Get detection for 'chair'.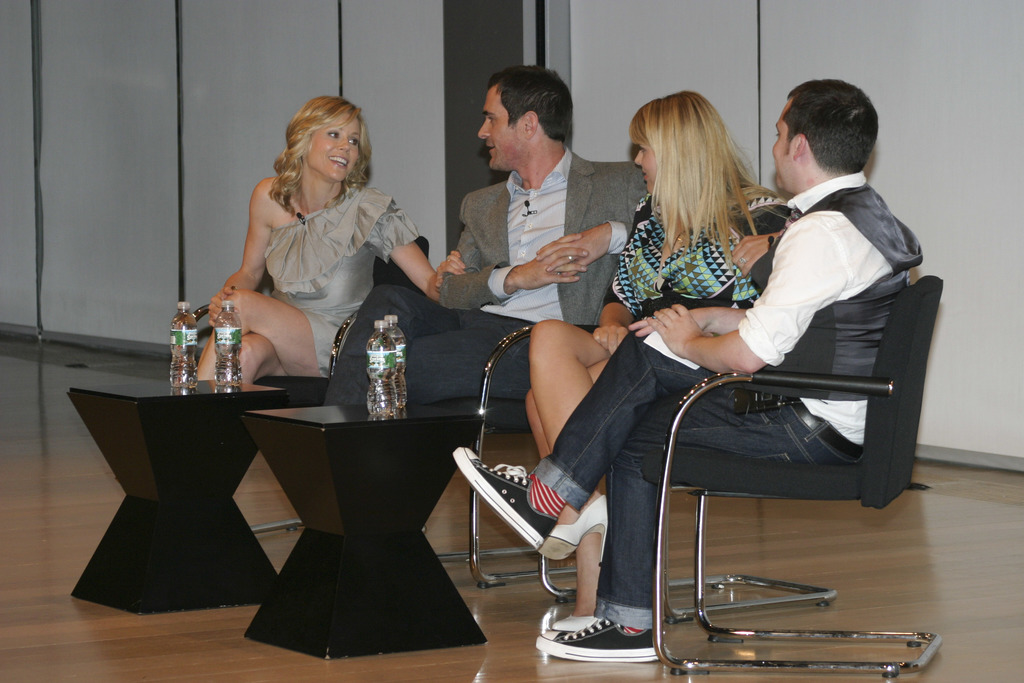
Detection: region(617, 229, 927, 668).
